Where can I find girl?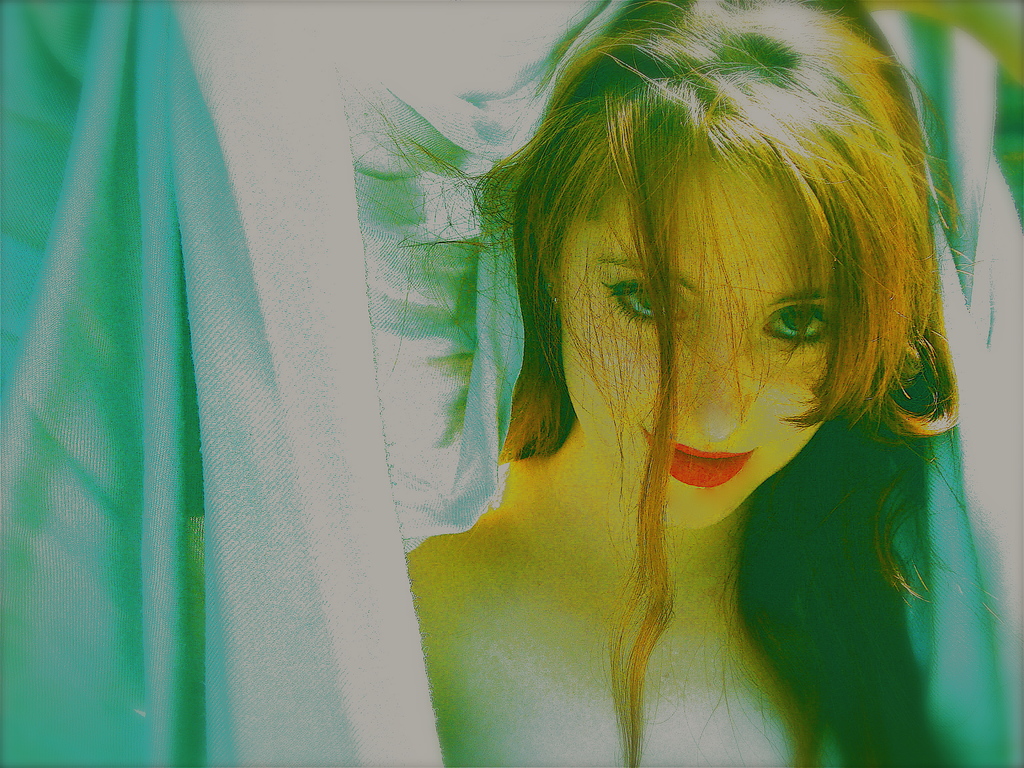
You can find it at BBox(405, 0, 962, 767).
